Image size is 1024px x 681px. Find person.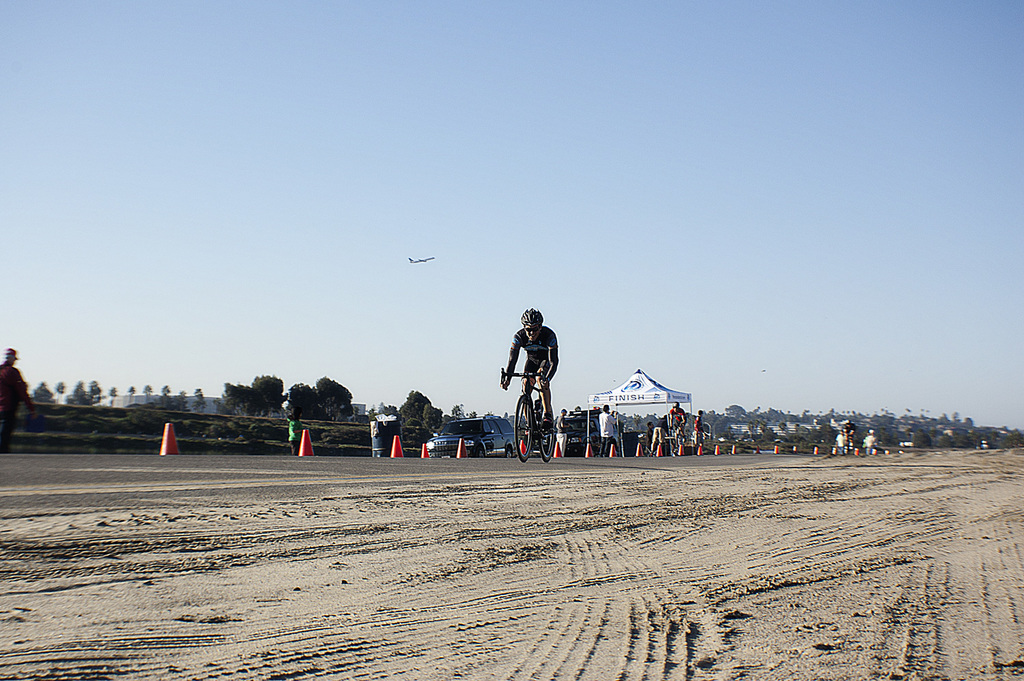
pyautogui.locateOnScreen(840, 419, 856, 448).
